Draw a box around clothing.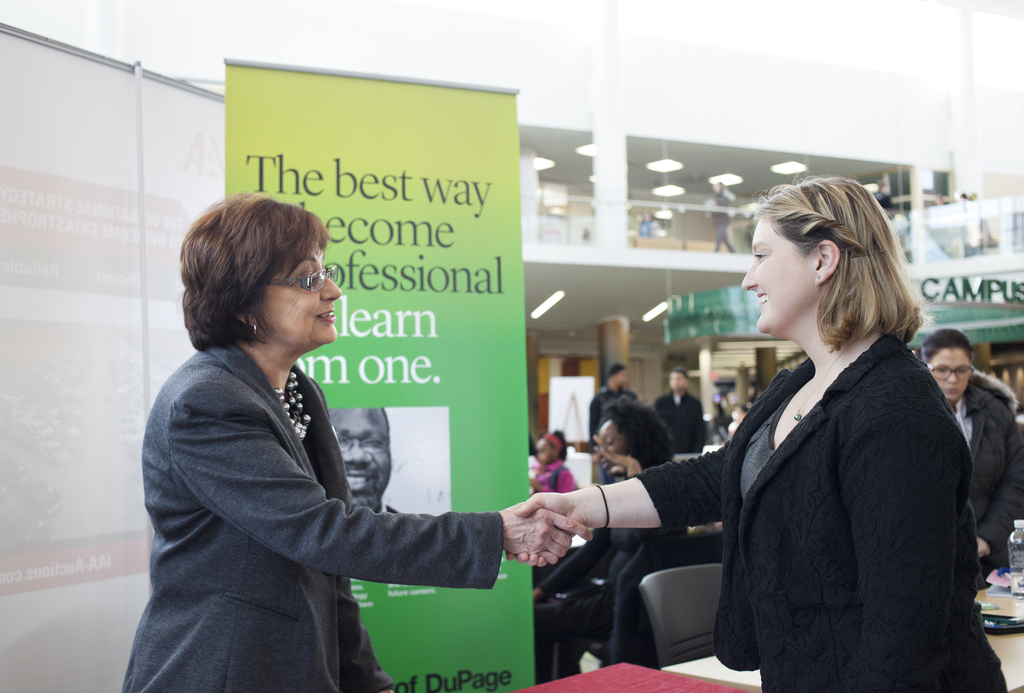
x1=589, y1=385, x2=641, y2=442.
